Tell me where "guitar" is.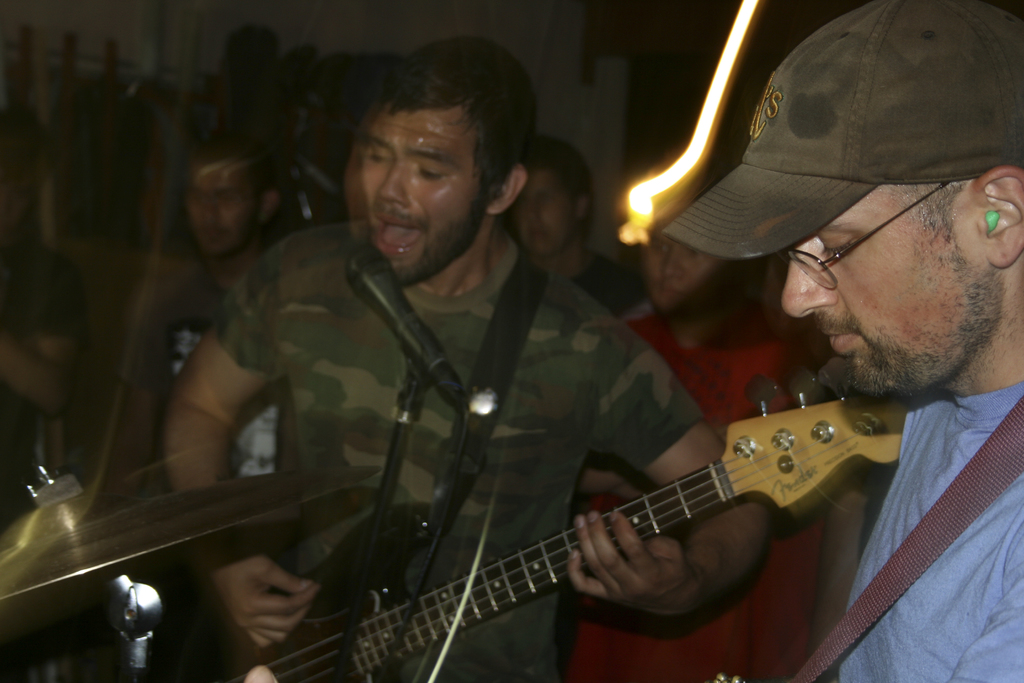
"guitar" is at [210,354,917,682].
